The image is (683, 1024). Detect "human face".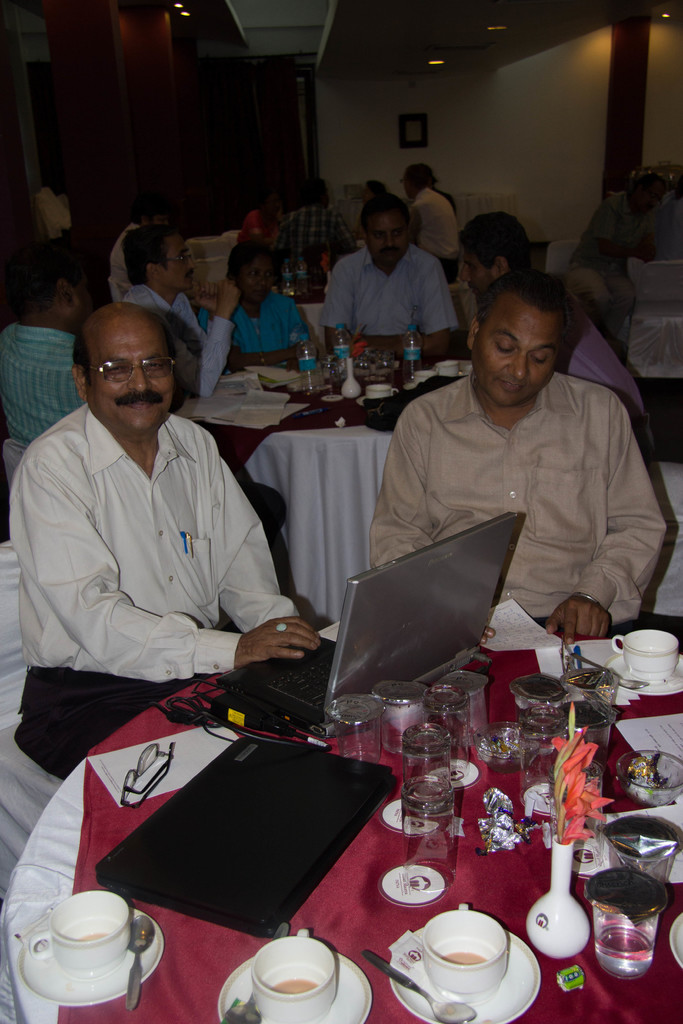
Detection: select_region(479, 303, 564, 404).
